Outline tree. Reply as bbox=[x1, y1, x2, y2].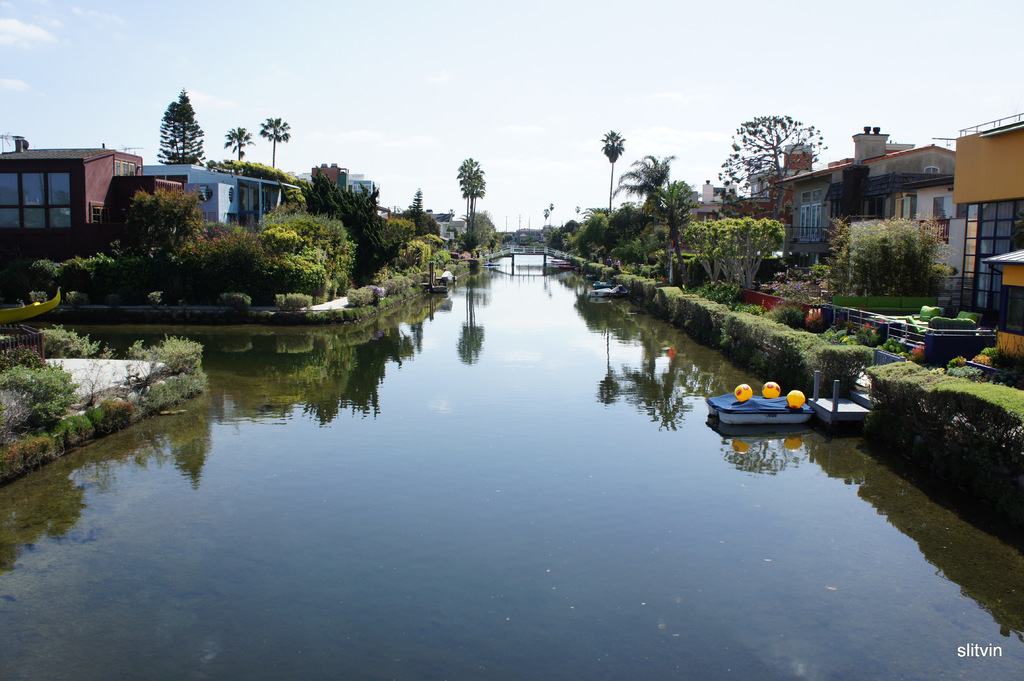
bbox=[545, 202, 555, 225].
